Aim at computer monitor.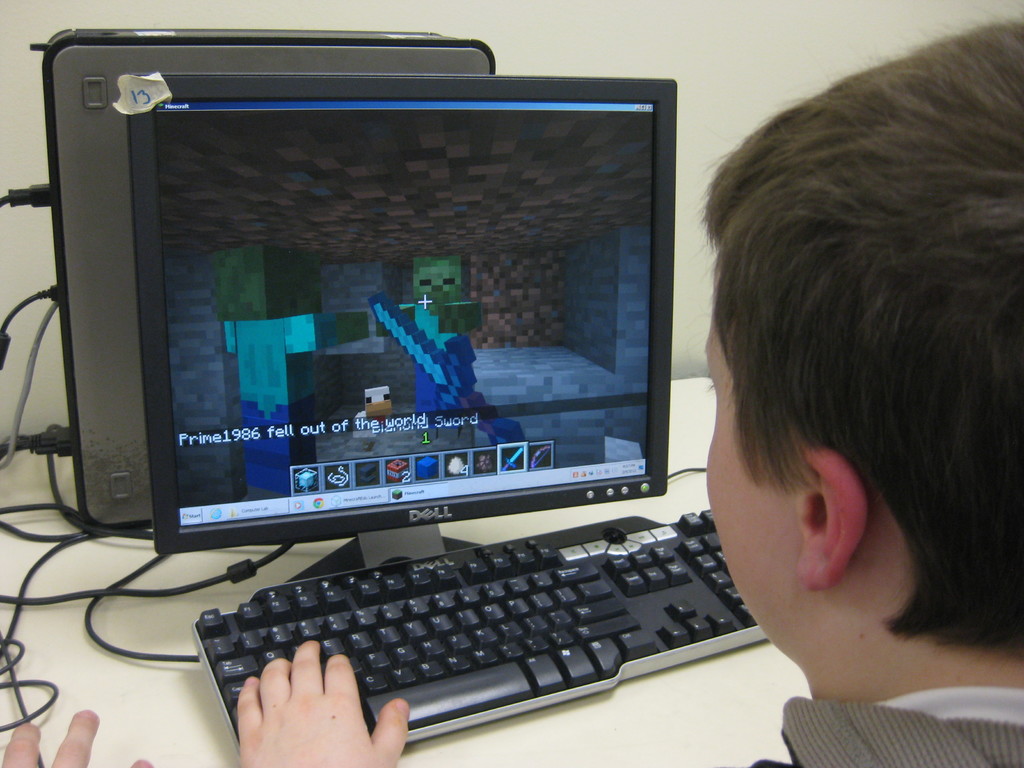
Aimed at x1=109 y1=66 x2=690 y2=590.
